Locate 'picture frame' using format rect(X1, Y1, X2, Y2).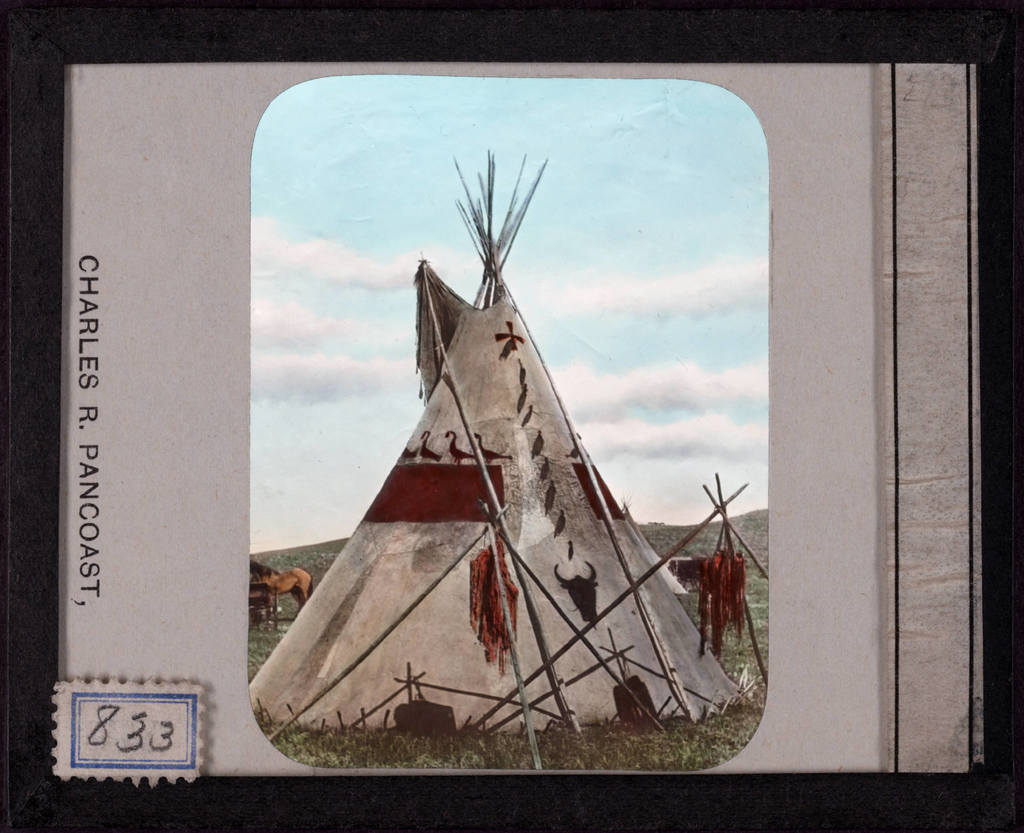
rect(3, 0, 1023, 832).
